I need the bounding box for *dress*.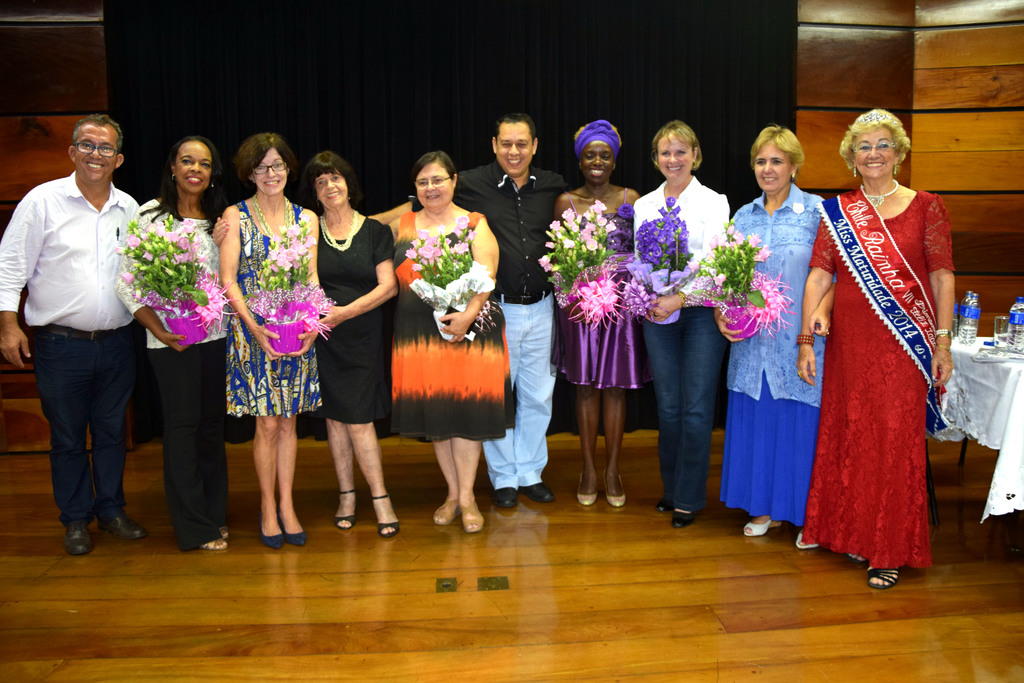
Here it is: [225, 194, 324, 418].
